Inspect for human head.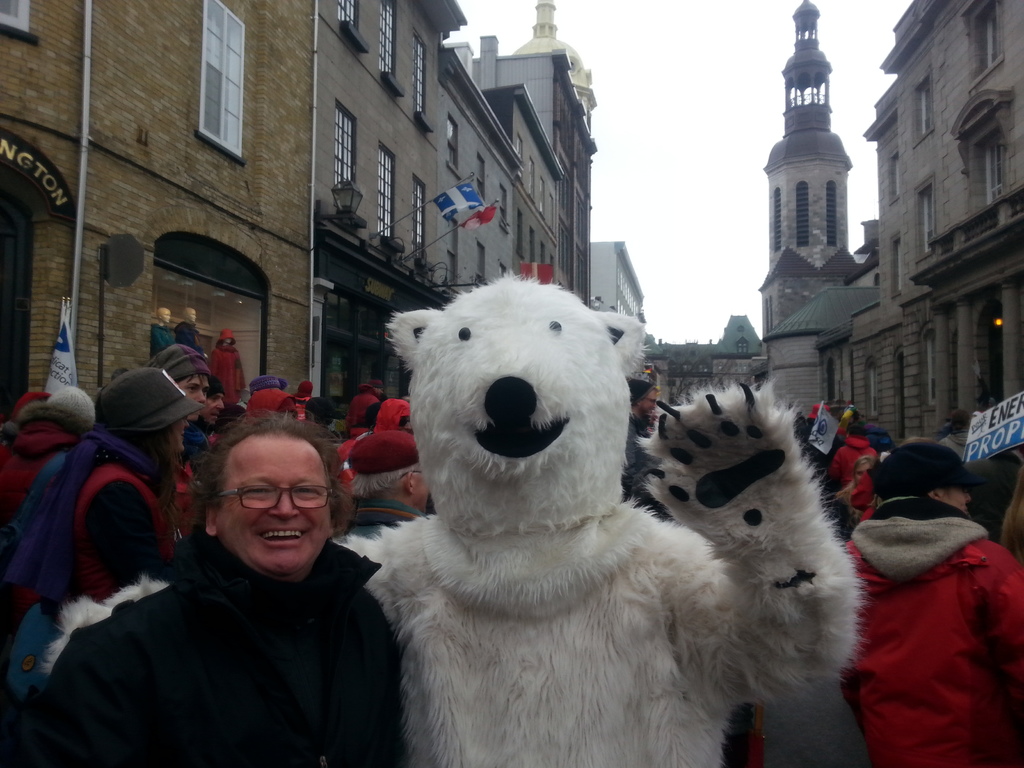
Inspection: <box>170,407,356,586</box>.
